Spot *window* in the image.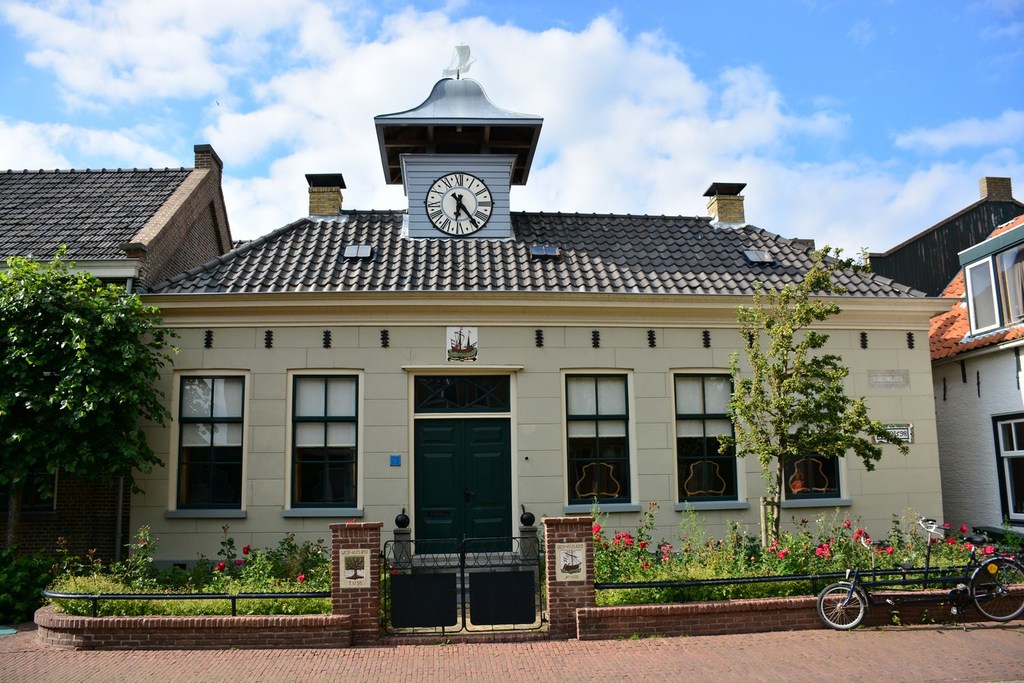
*window* found at {"x1": 994, "y1": 238, "x2": 1023, "y2": 326}.
